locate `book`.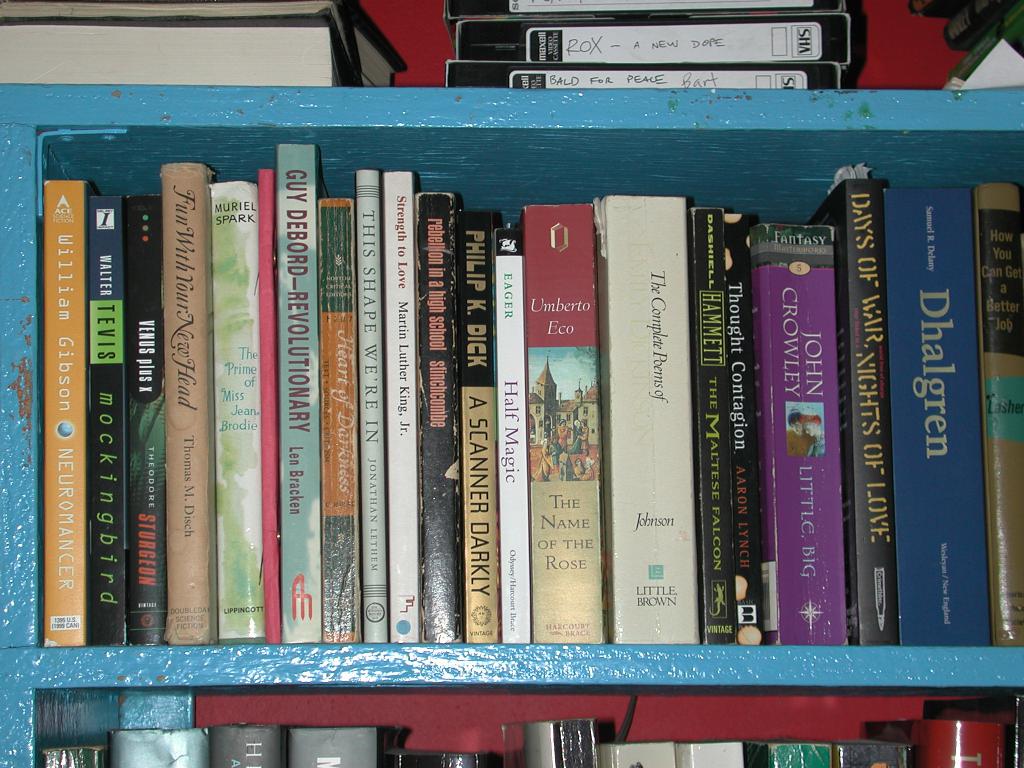
Bounding box: x1=395 y1=749 x2=492 y2=767.
